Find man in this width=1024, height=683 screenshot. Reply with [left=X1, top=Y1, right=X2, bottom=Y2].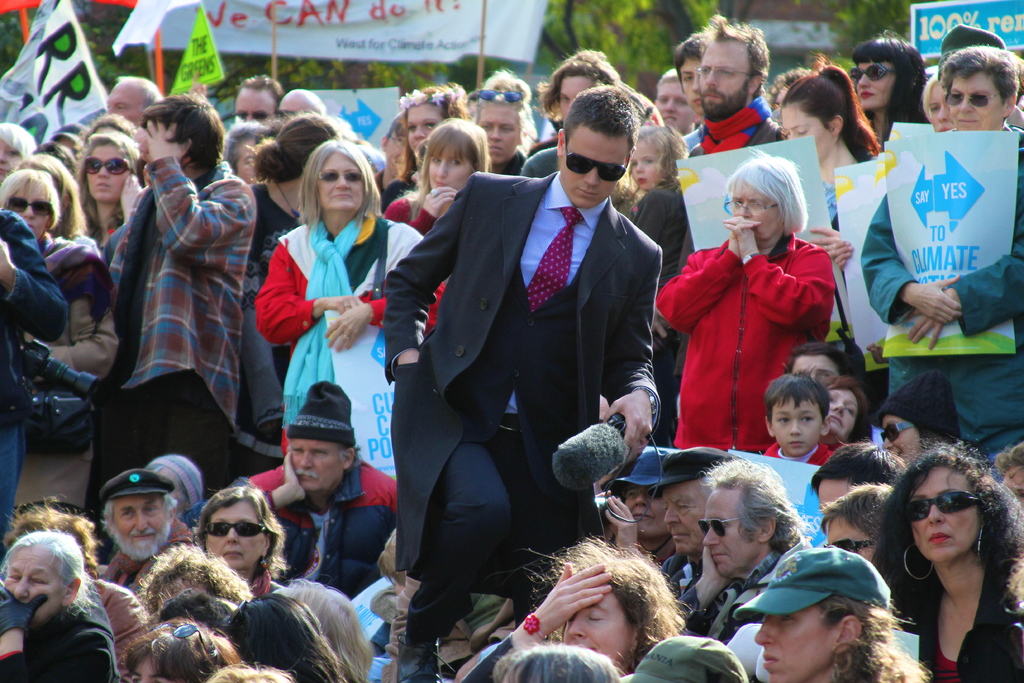
[left=681, top=4, right=780, bottom=151].
